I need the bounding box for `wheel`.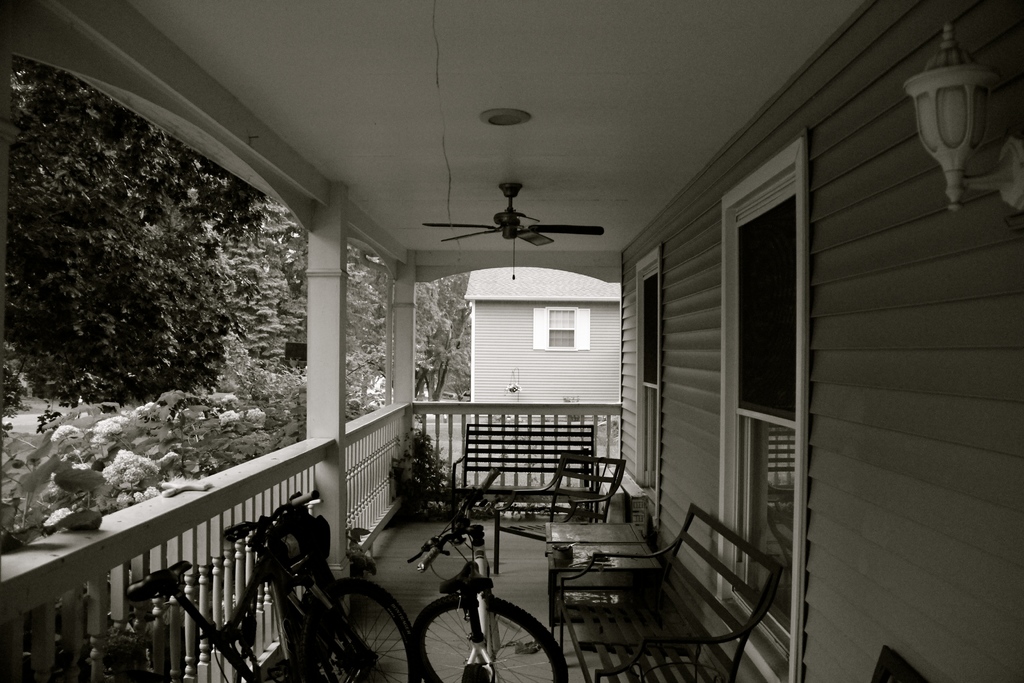
Here it is: left=410, top=595, right=565, bottom=682.
